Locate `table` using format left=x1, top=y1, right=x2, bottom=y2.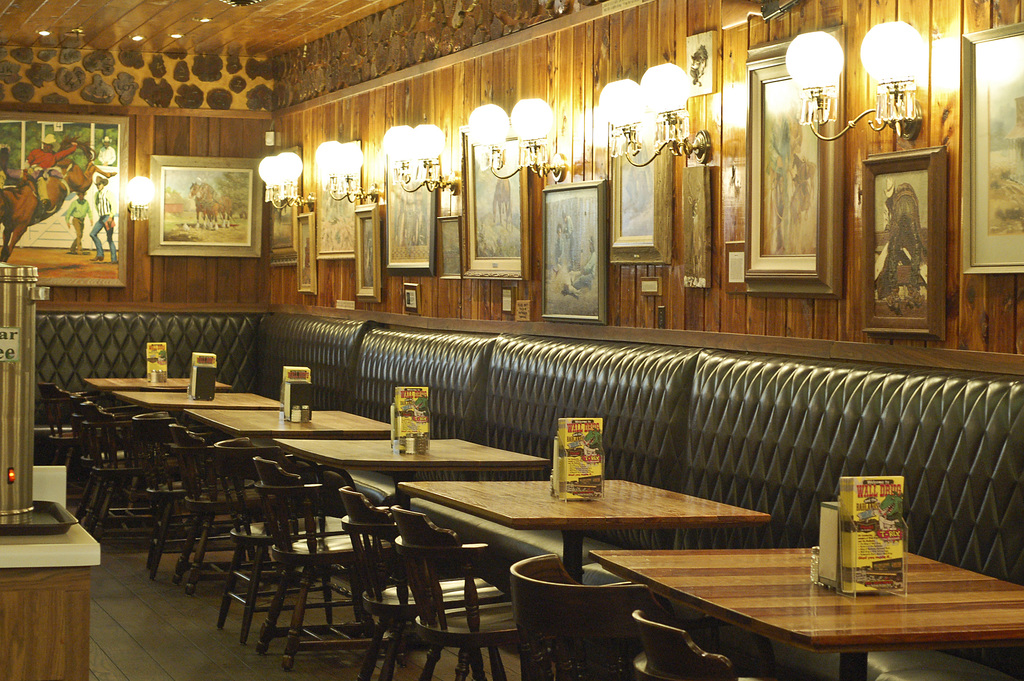
left=602, top=545, right=995, bottom=675.
